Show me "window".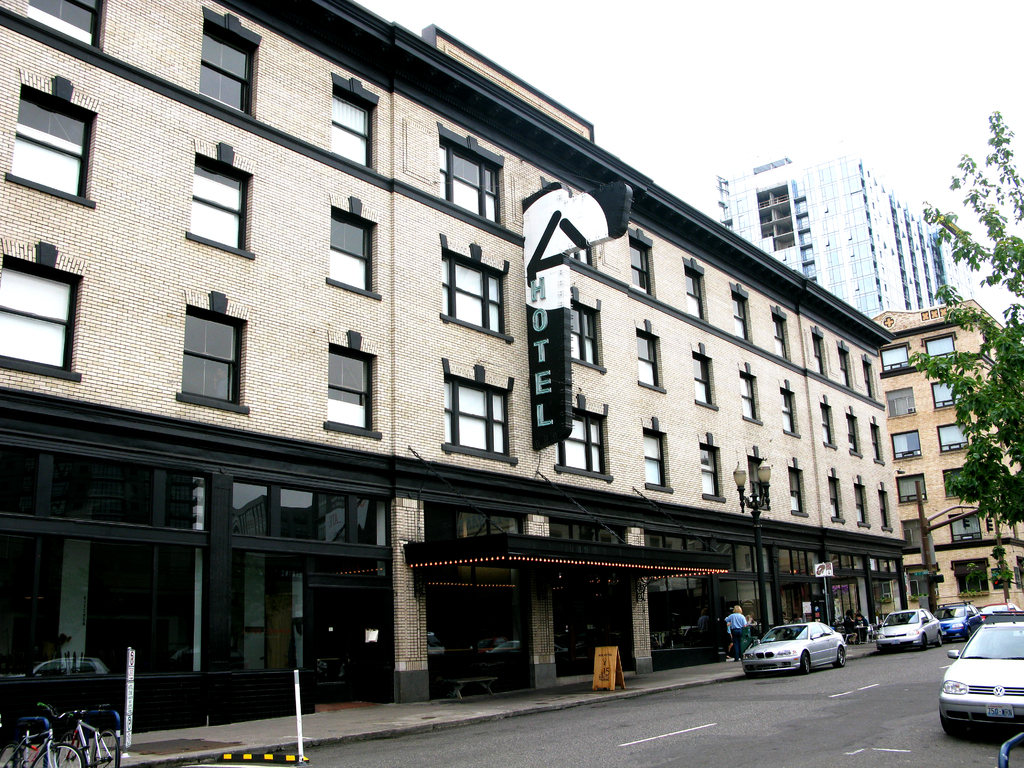
"window" is here: bbox=(819, 404, 835, 447).
